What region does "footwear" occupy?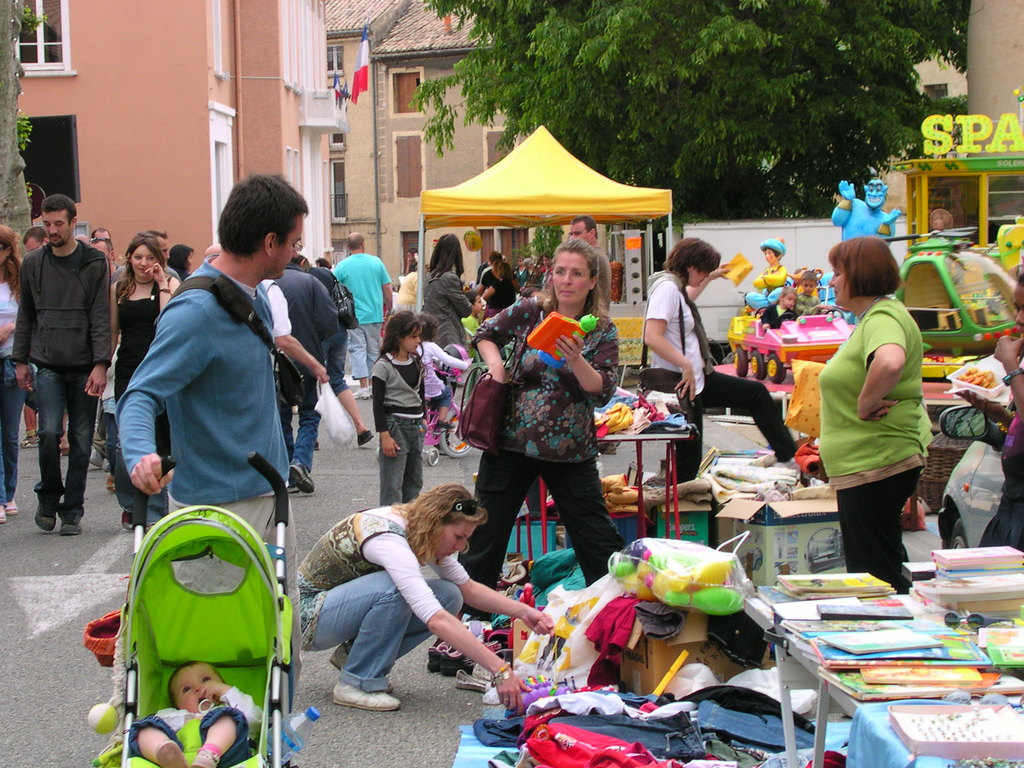
bbox=(349, 384, 371, 399).
